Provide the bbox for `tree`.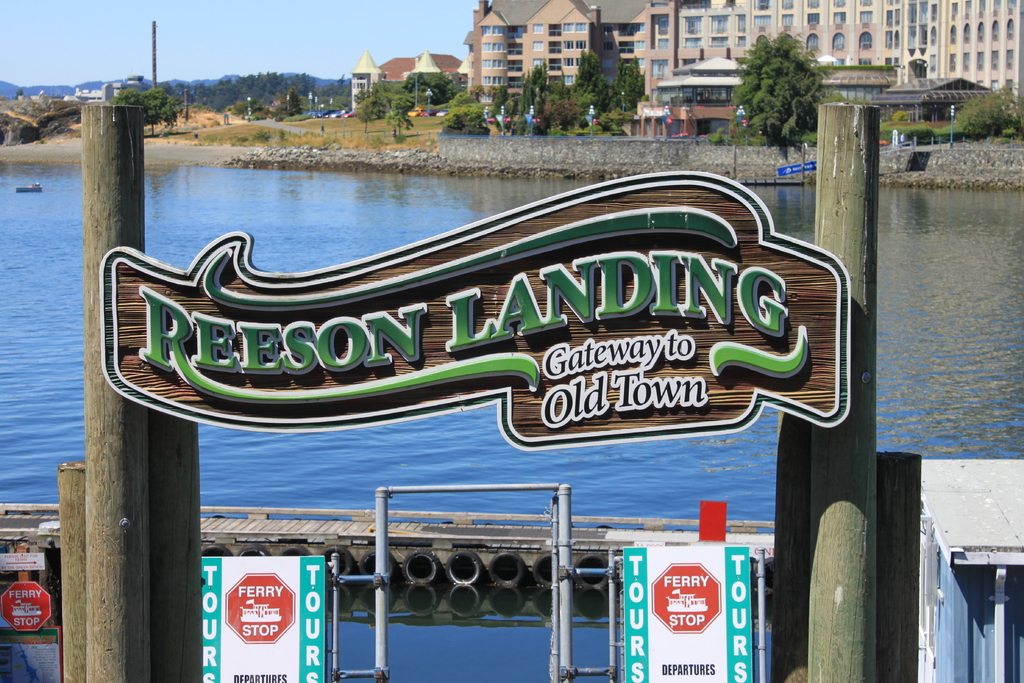
bbox=[730, 23, 846, 144].
